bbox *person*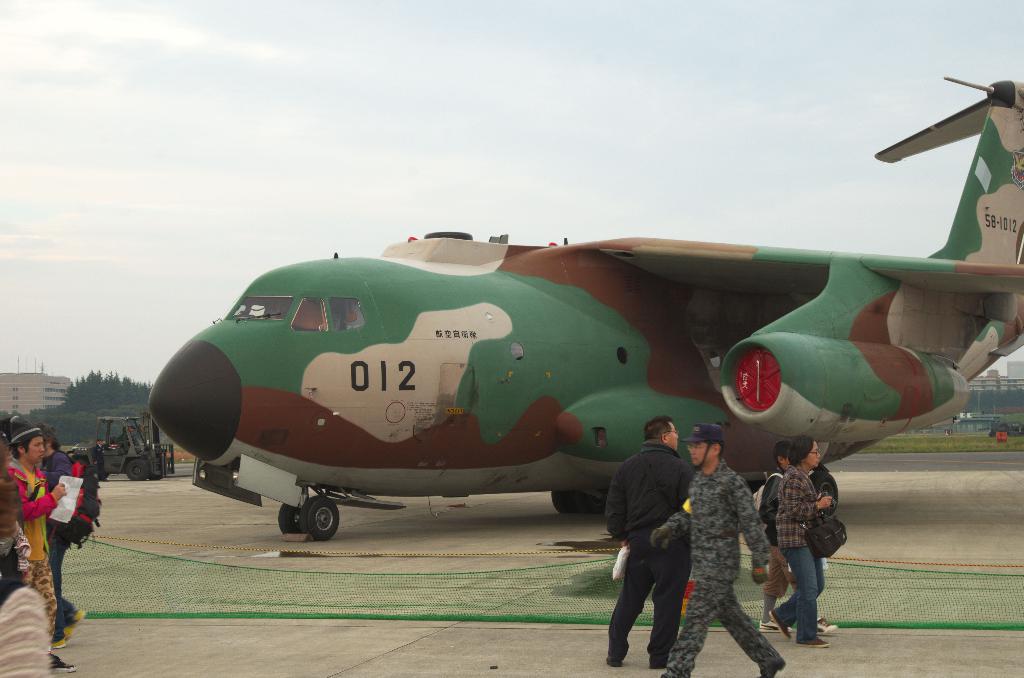
646:428:808:677
